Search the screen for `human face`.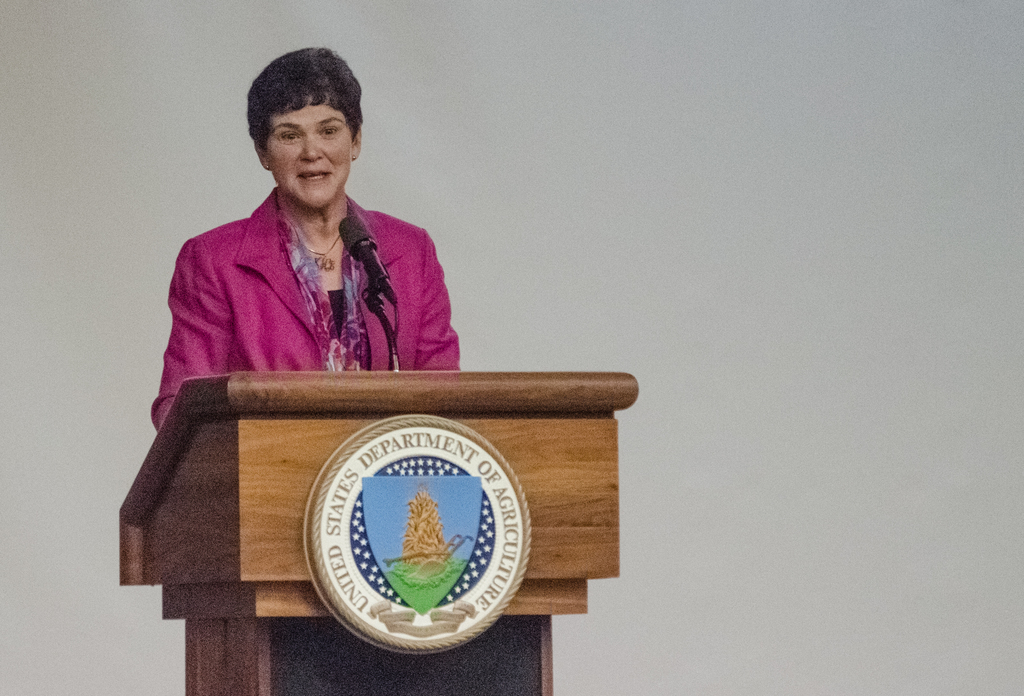
Found at crop(263, 93, 353, 205).
